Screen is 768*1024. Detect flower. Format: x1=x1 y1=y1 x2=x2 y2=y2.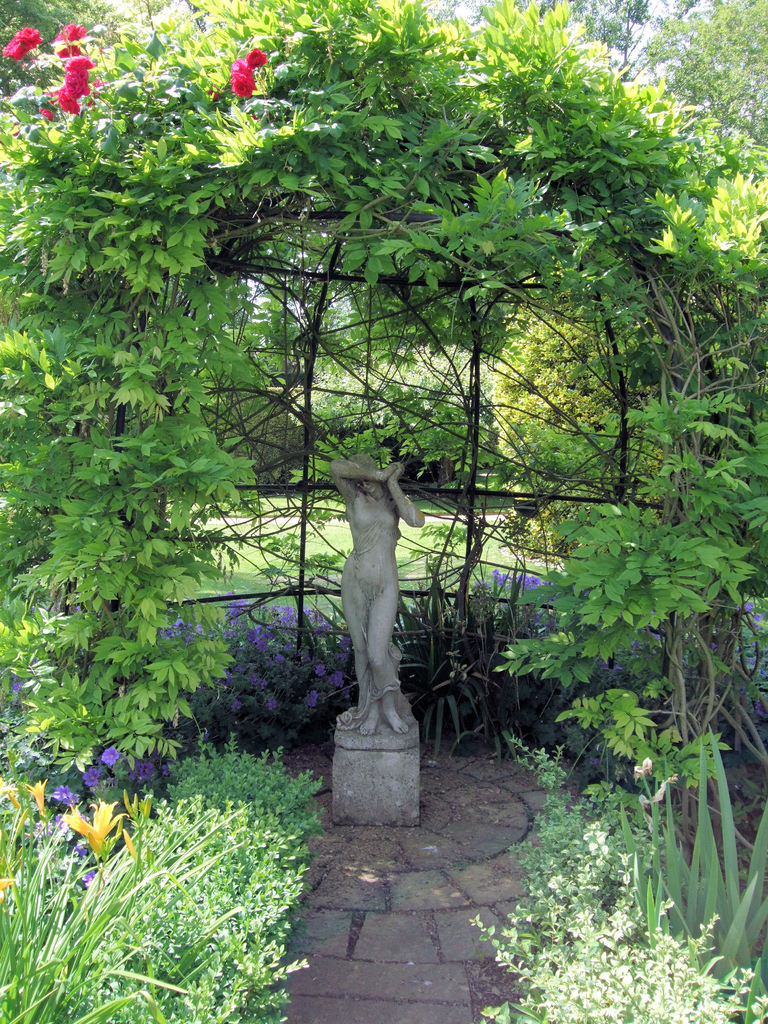
x1=207 y1=86 x2=219 y2=101.
